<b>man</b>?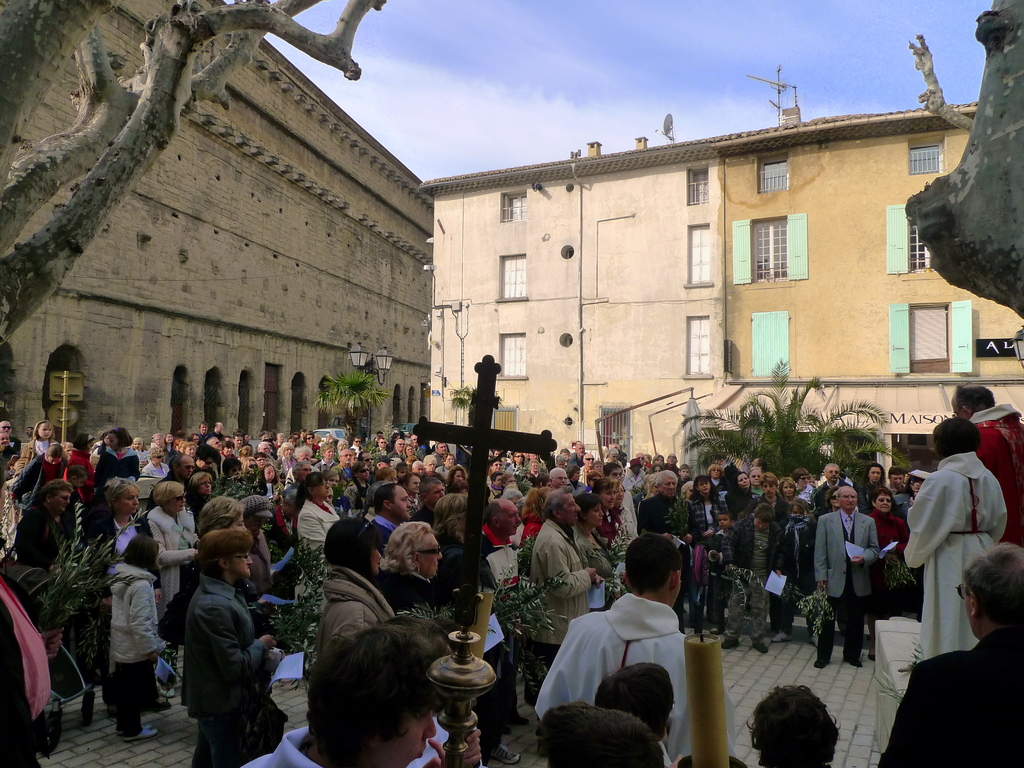
<region>205, 434, 225, 479</region>
